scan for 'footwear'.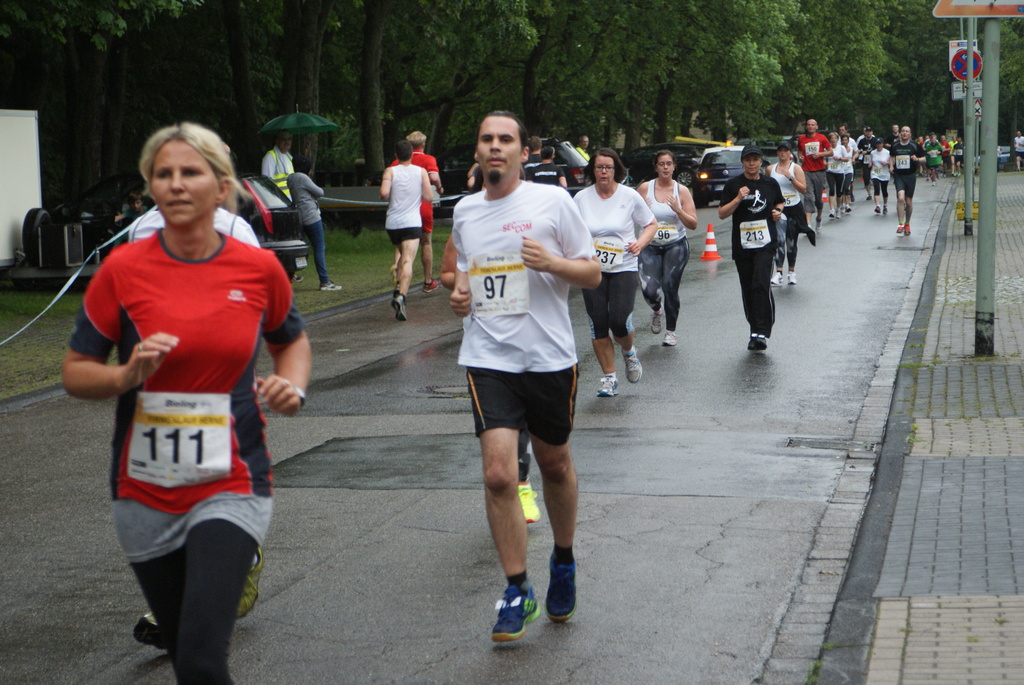
Scan result: left=516, top=475, right=541, bottom=524.
